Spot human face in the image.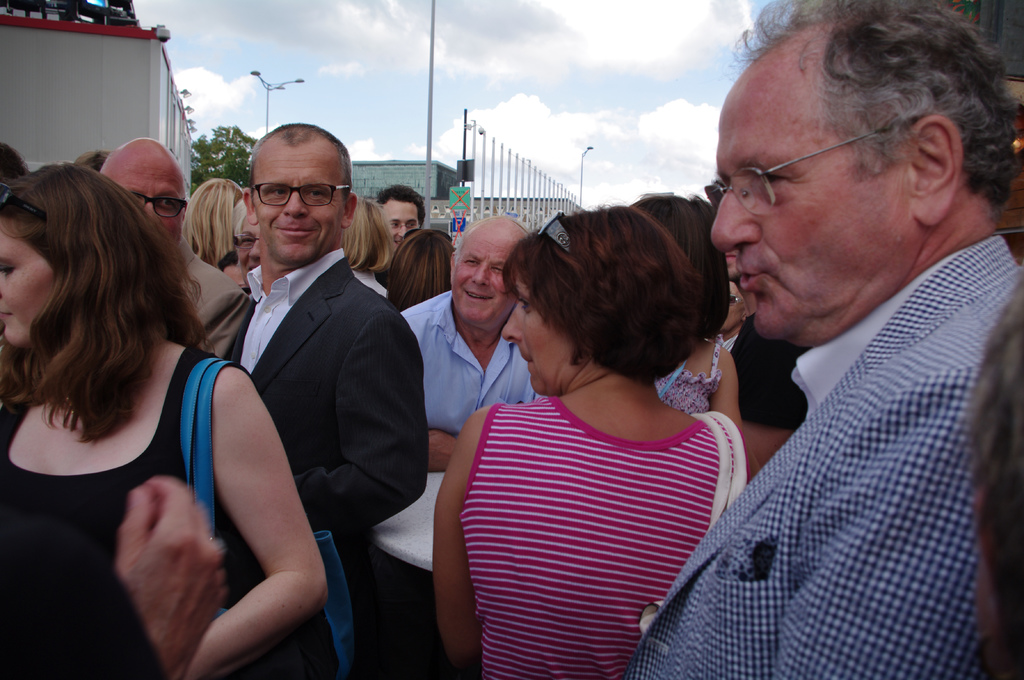
human face found at region(501, 276, 572, 396).
